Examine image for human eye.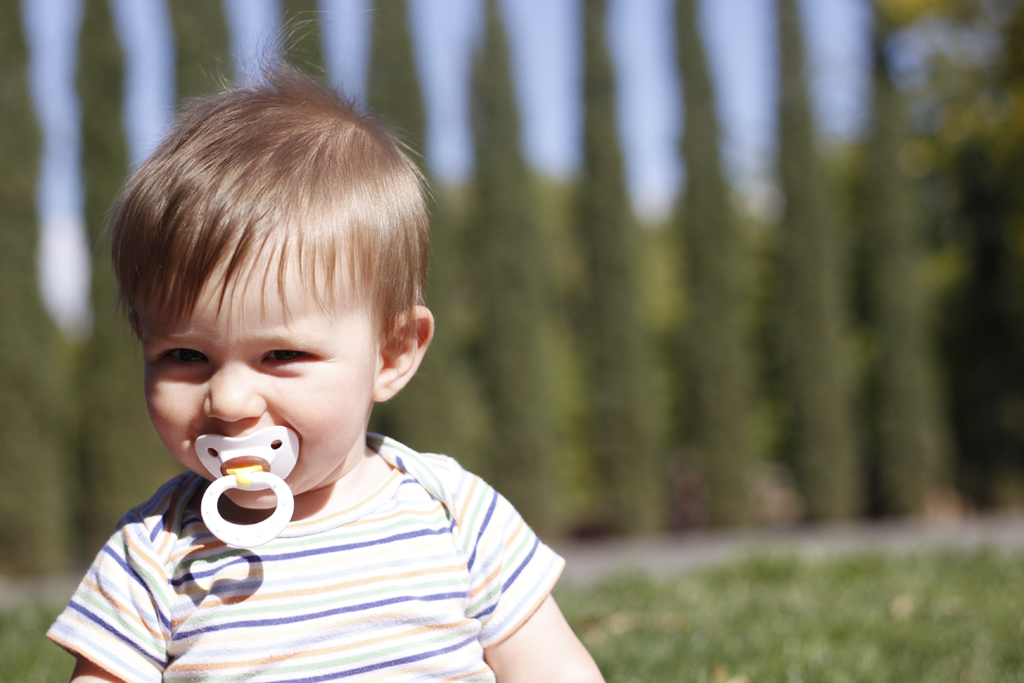
Examination result: 252/344/325/376.
